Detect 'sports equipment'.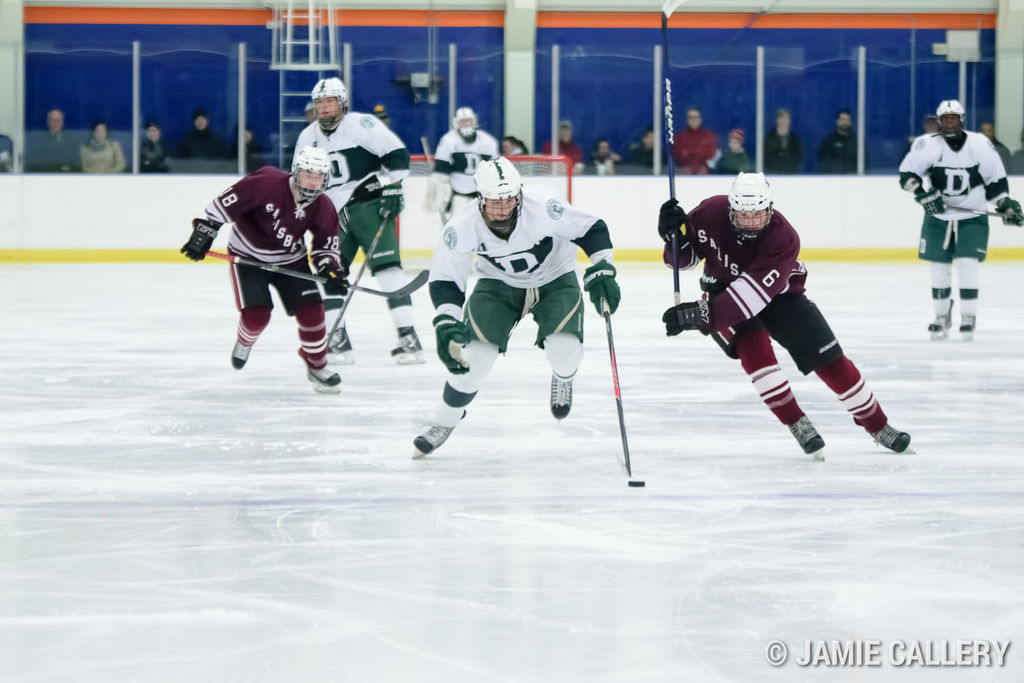
Detected at region(430, 301, 479, 374).
